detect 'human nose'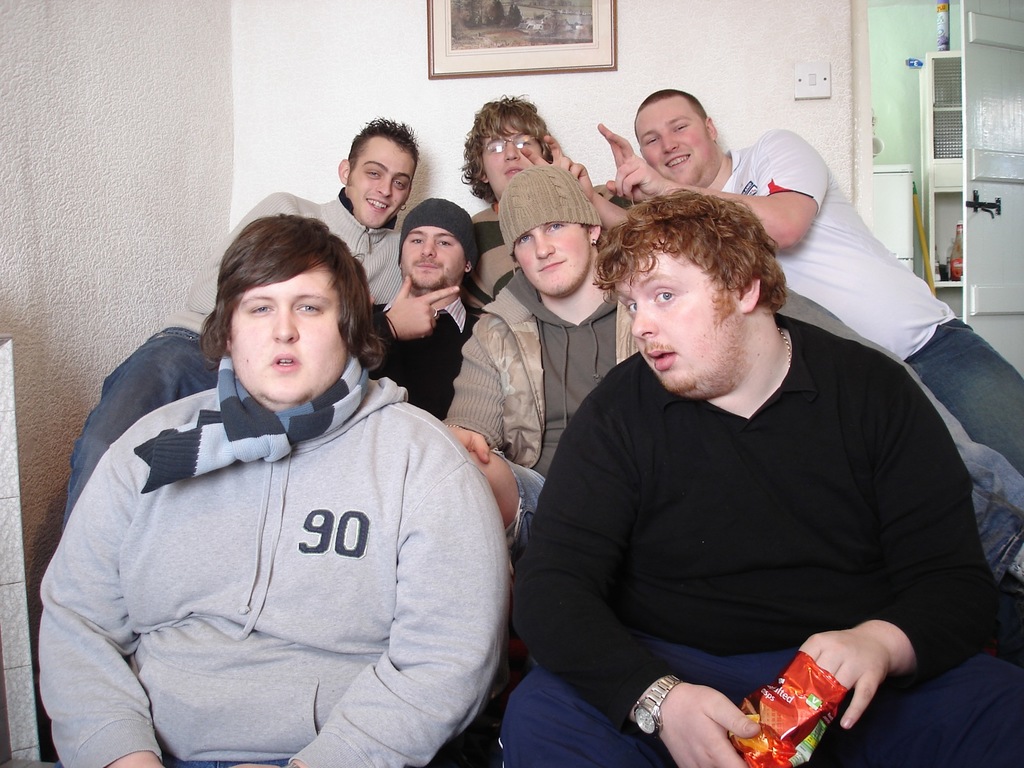
269, 305, 303, 349
